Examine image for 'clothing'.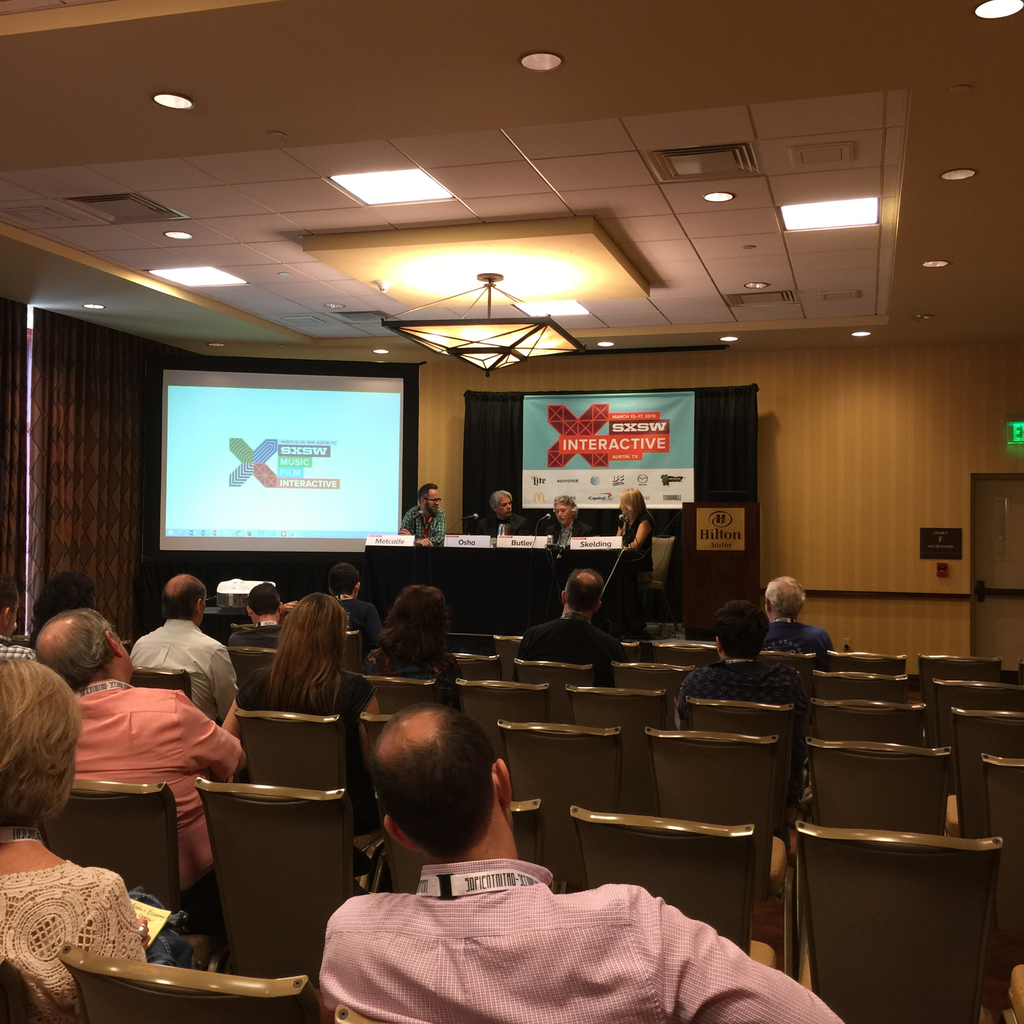
Examination result: <box>221,623,291,650</box>.
